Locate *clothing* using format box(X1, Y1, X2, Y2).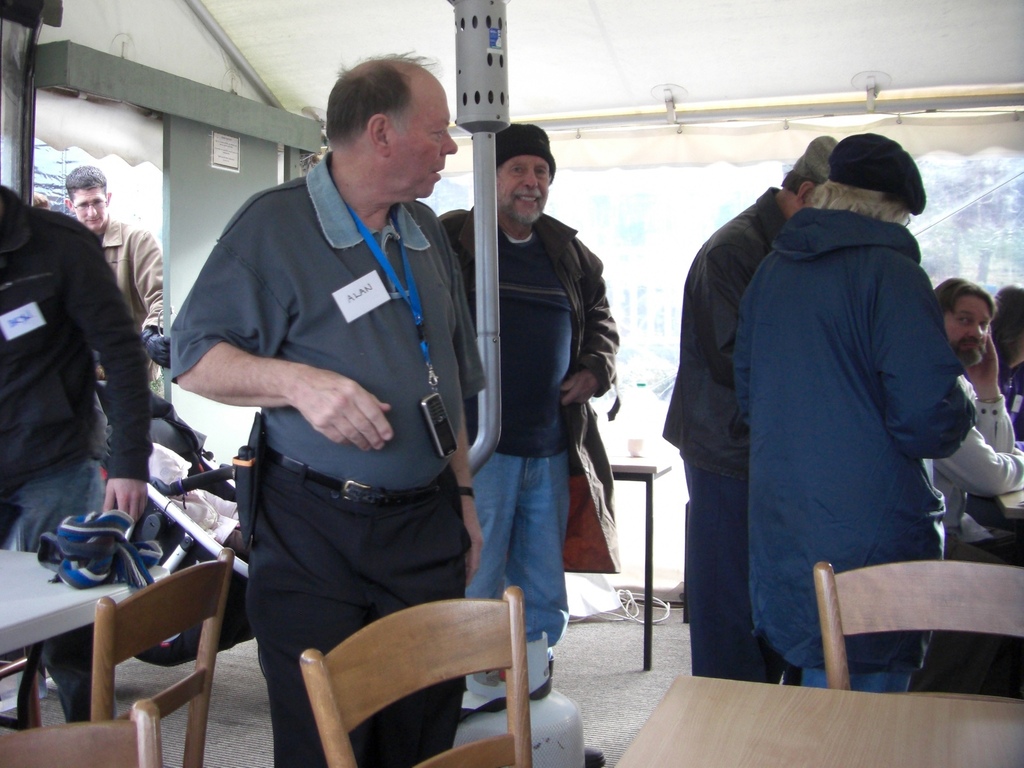
box(201, 106, 479, 737).
